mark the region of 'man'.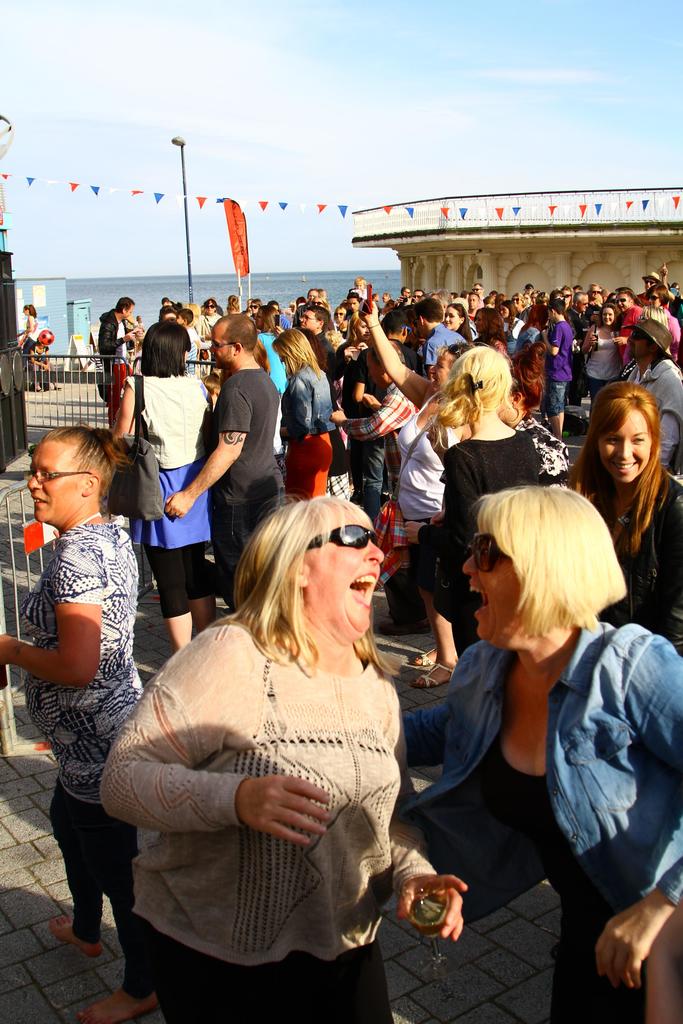
Region: box=[588, 284, 604, 320].
